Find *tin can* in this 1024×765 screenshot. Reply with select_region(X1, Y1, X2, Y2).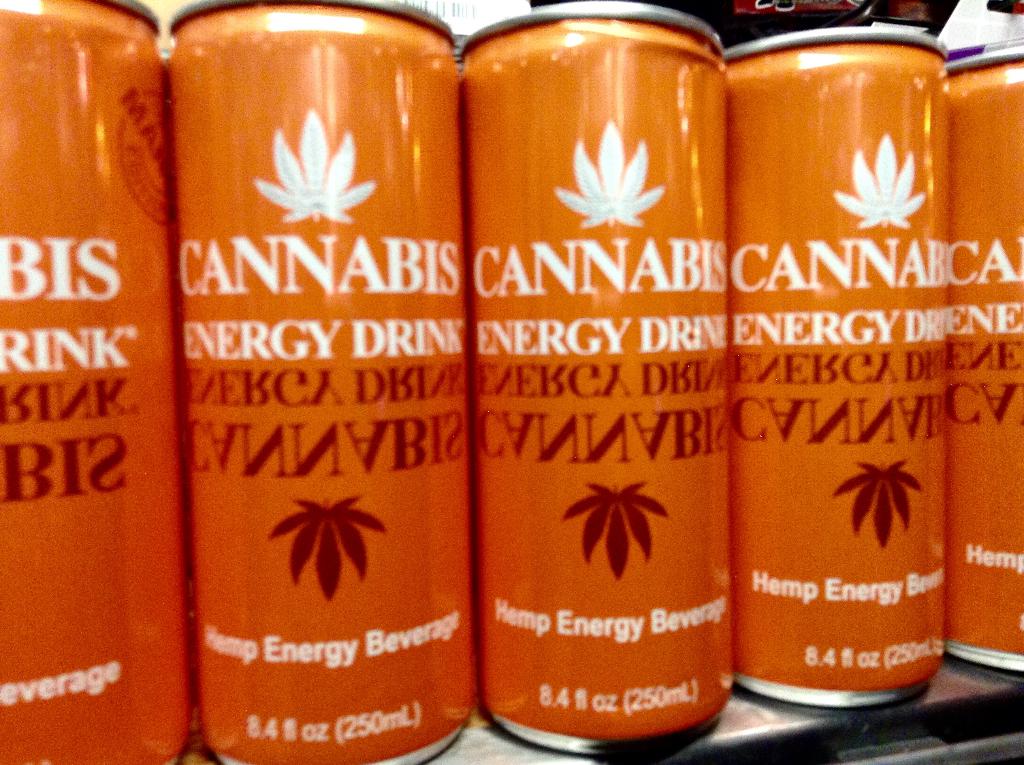
select_region(465, 0, 731, 761).
